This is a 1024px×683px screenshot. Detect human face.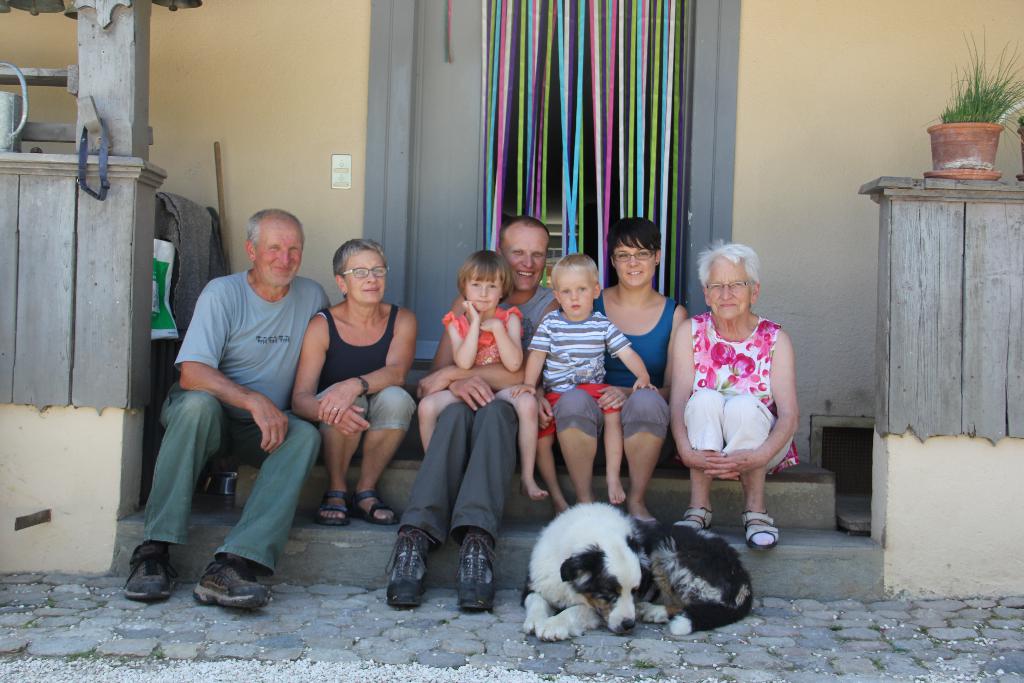
region(613, 237, 657, 287).
